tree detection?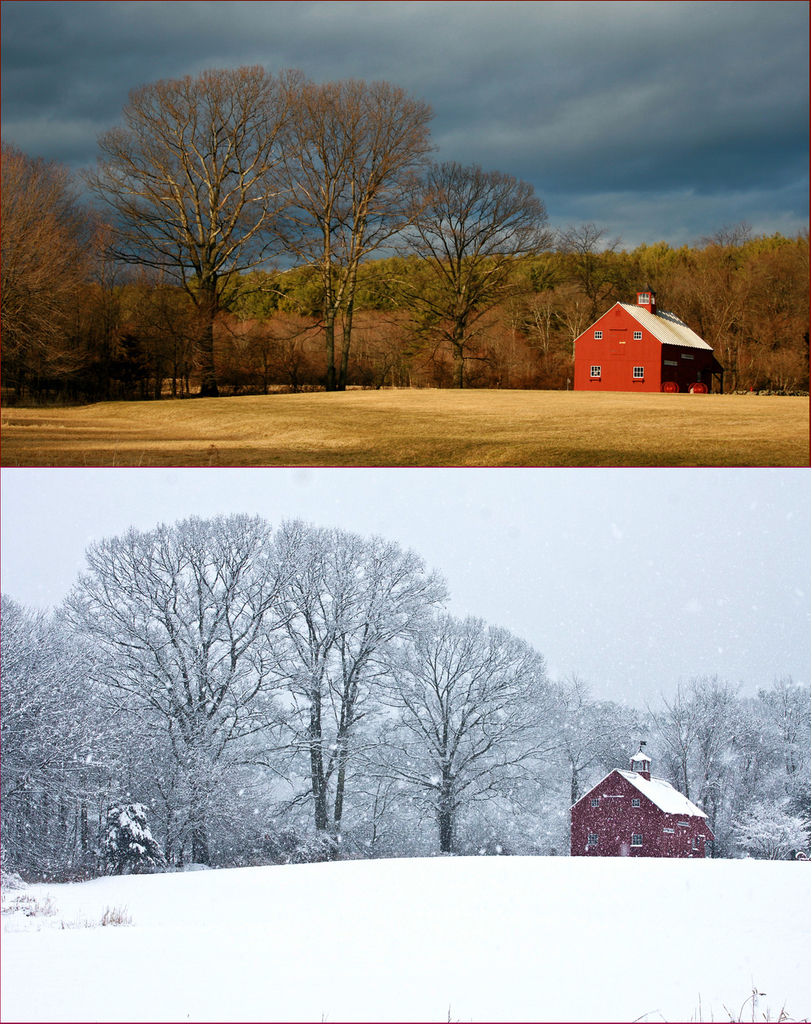
BBox(672, 676, 778, 836)
